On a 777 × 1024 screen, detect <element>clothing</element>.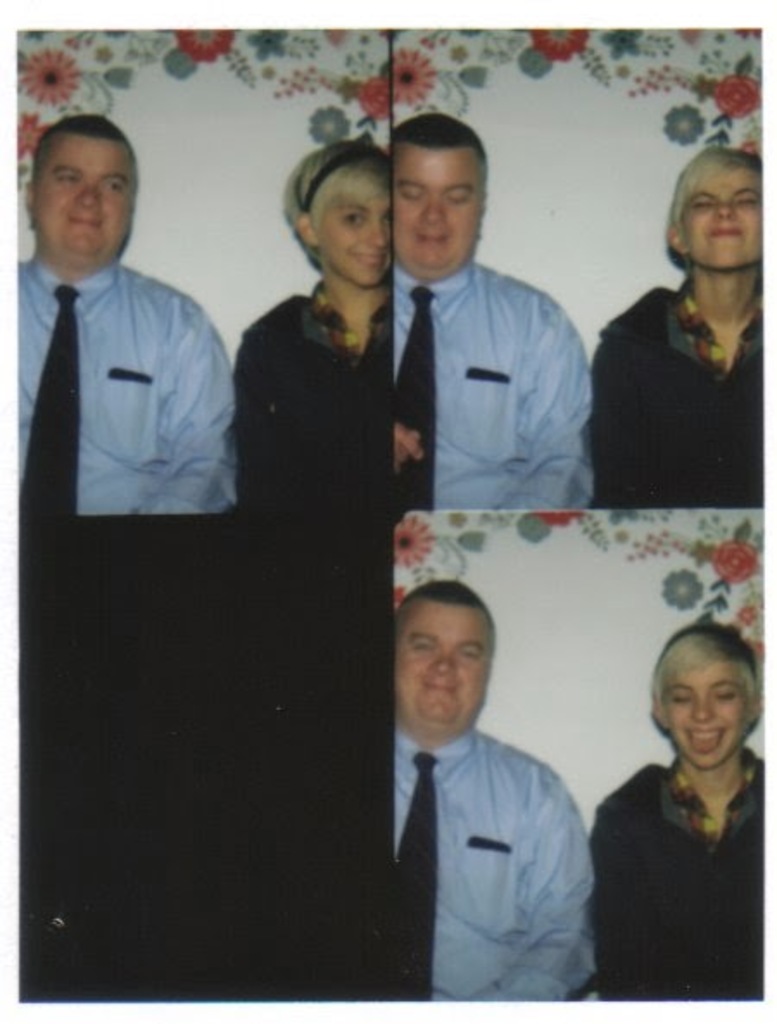
x1=577 y1=753 x2=772 y2=989.
